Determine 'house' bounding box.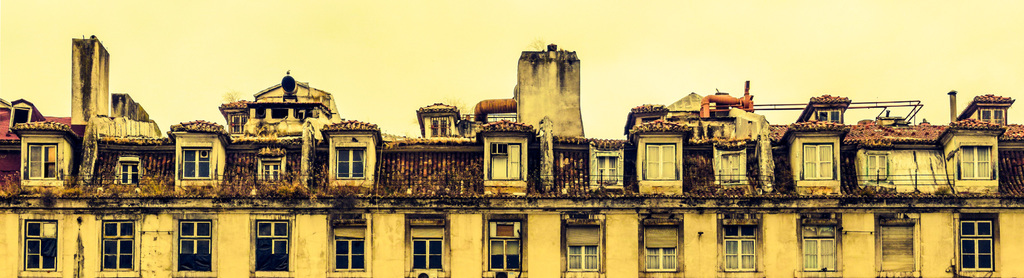
Determined: 79 121 180 277.
